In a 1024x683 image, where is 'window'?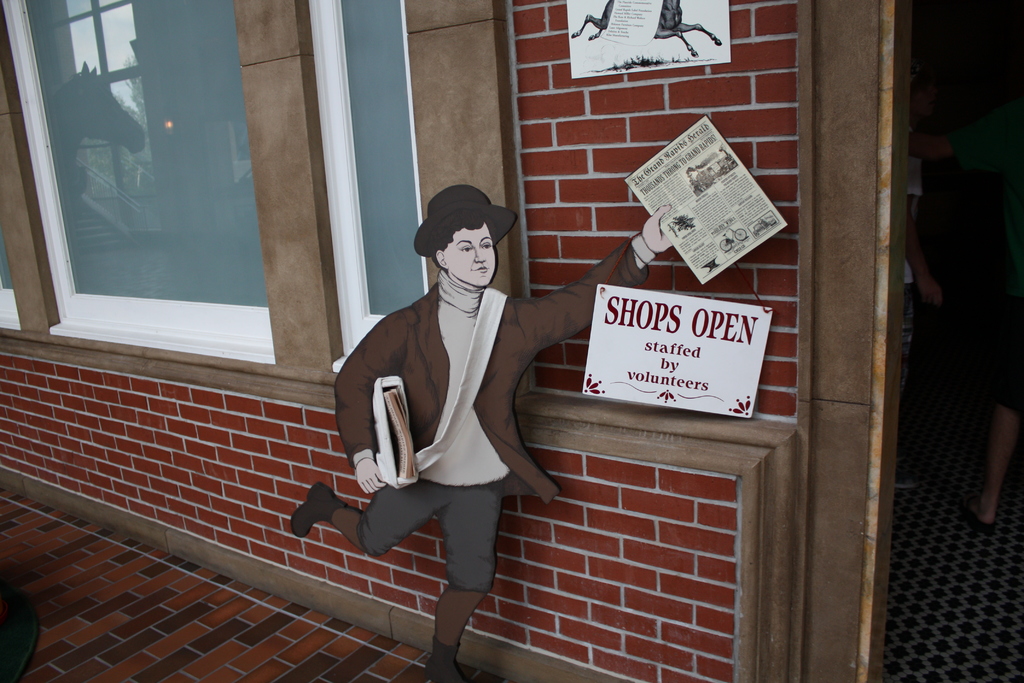
bbox=(1, 242, 20, 332).
